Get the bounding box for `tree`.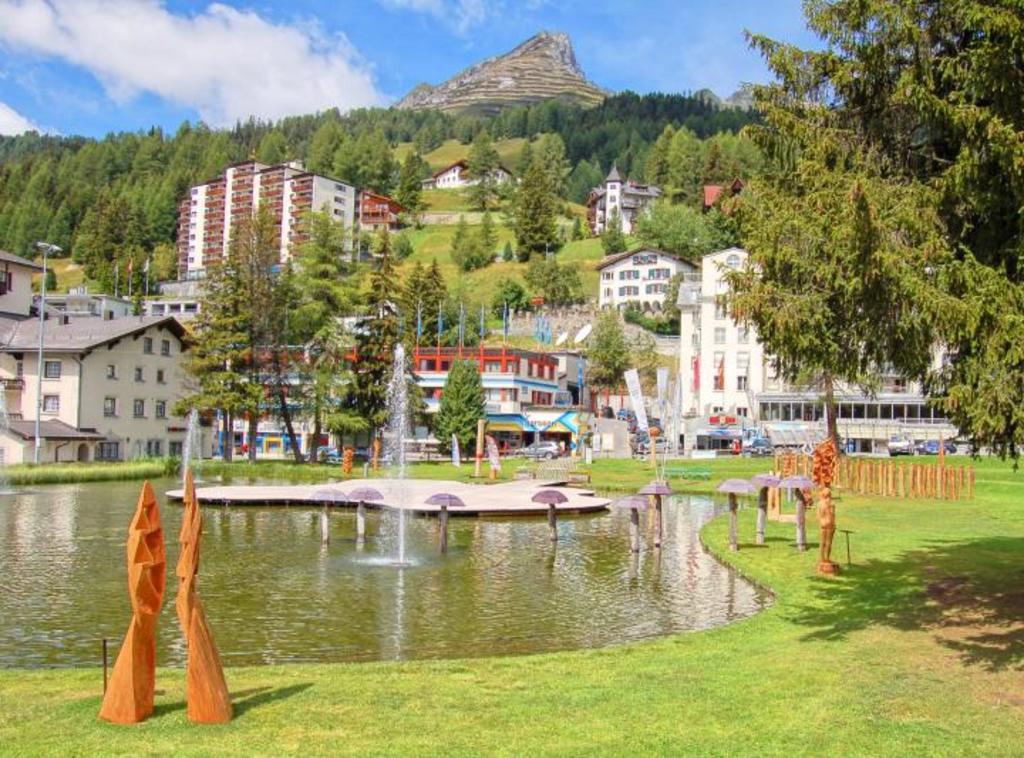
(x1=489, y1=276, x2=532, y2=324).
